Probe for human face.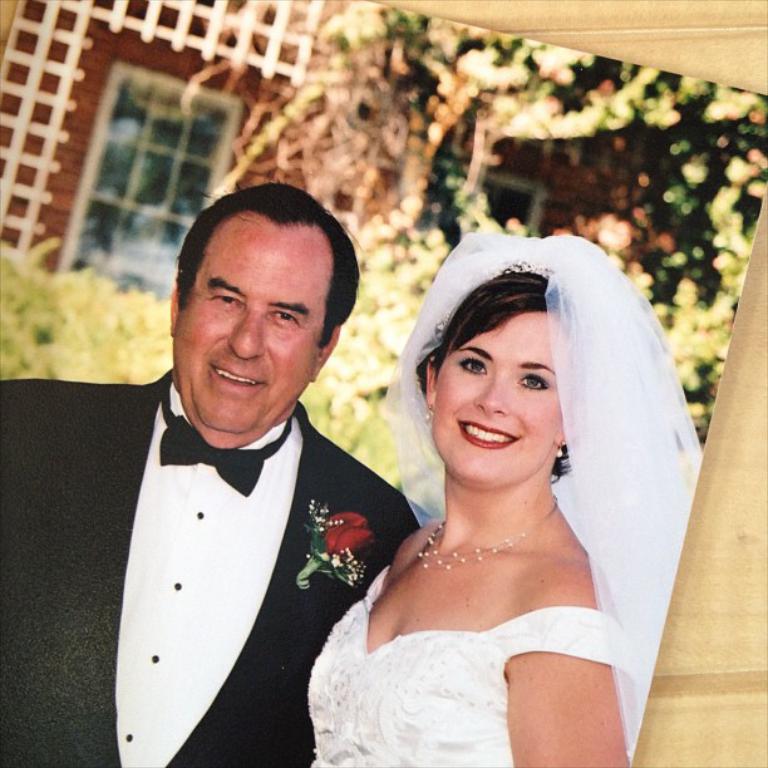
Probe result: rect(174, 213, 325, 430).
